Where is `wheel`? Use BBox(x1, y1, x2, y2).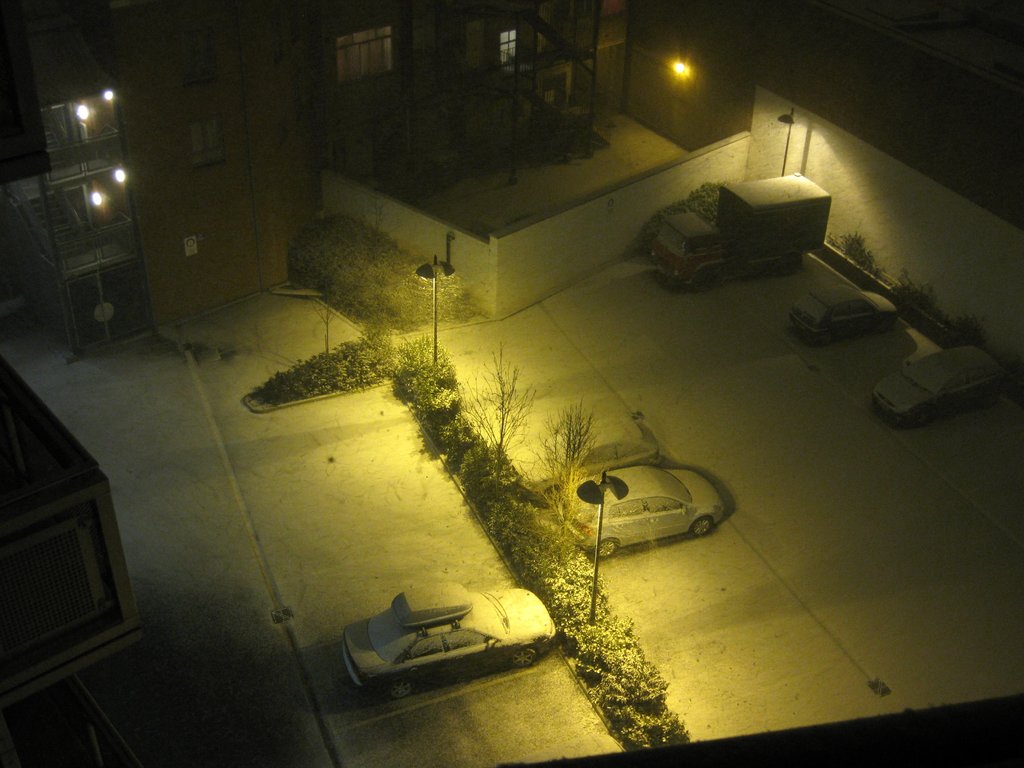
BBox(506, 646, 541, 669).
